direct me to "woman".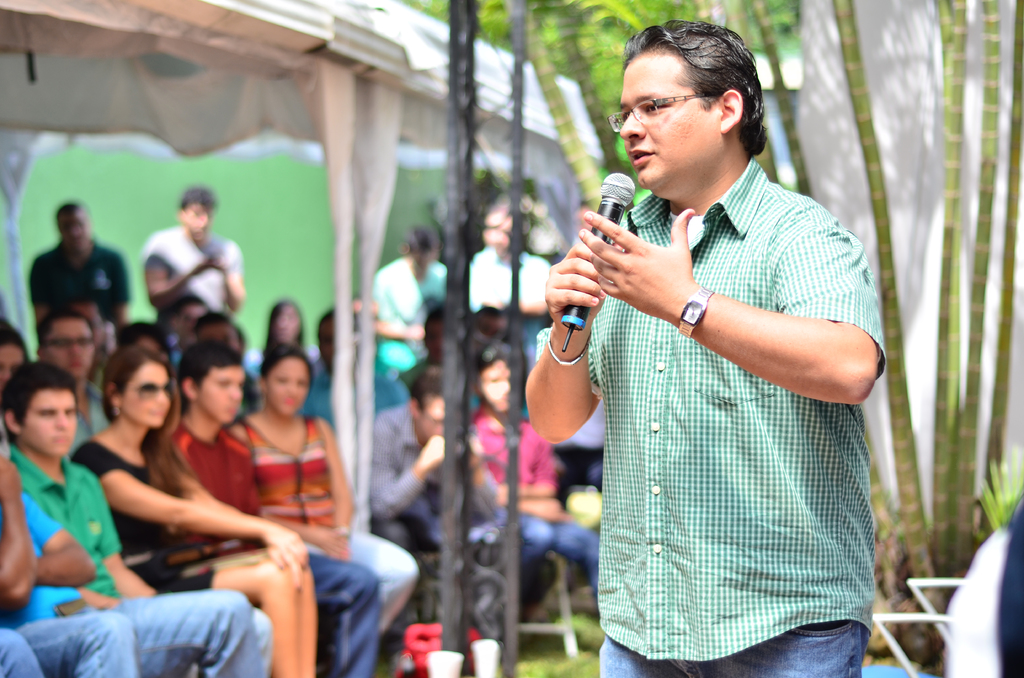
Direction: rect(67, 341, 317, 677).
